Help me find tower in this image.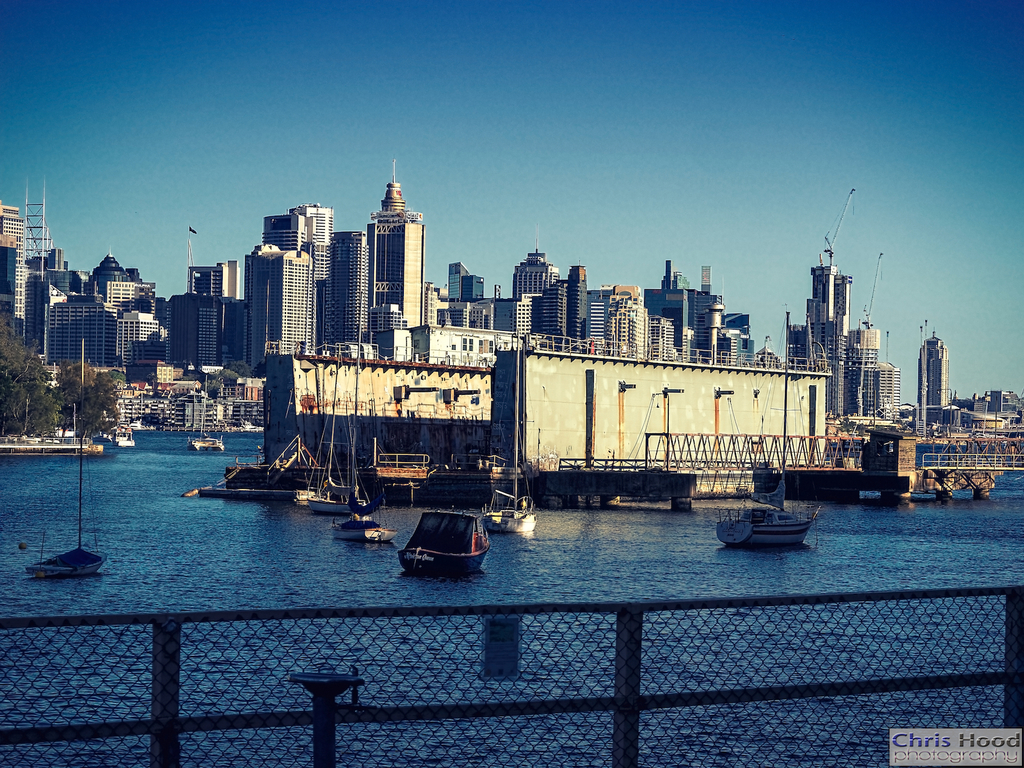
Found it: <region>257, 208, 300, 245</region>.
